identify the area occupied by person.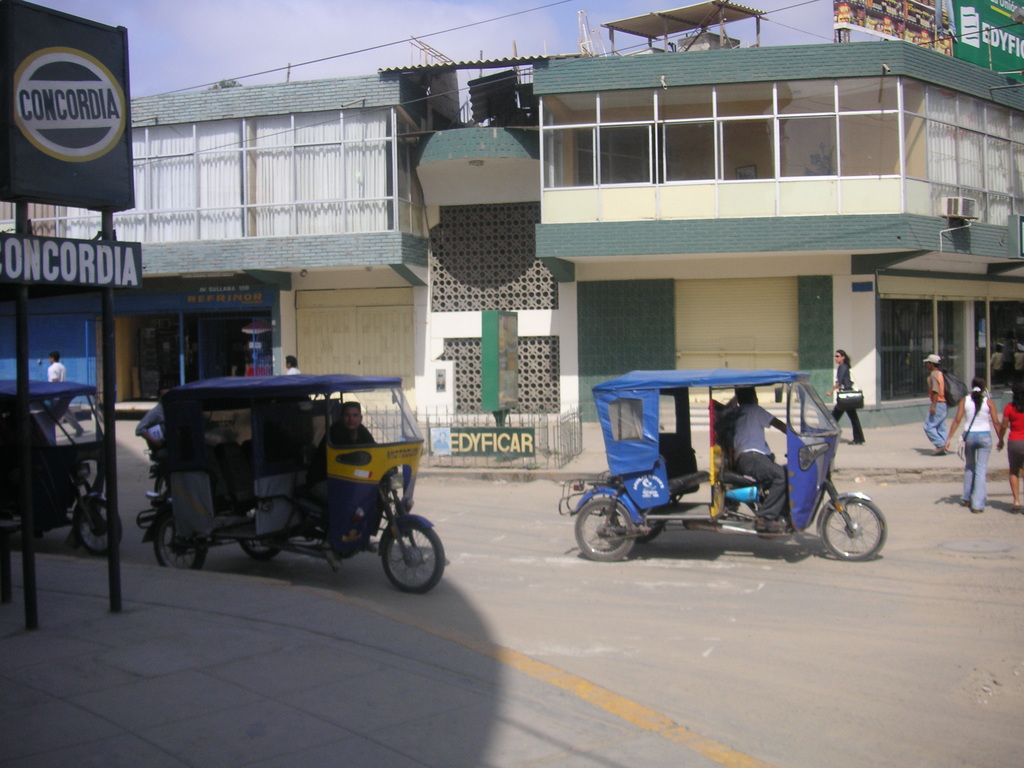
Area: (822, 351, 863, 444).
